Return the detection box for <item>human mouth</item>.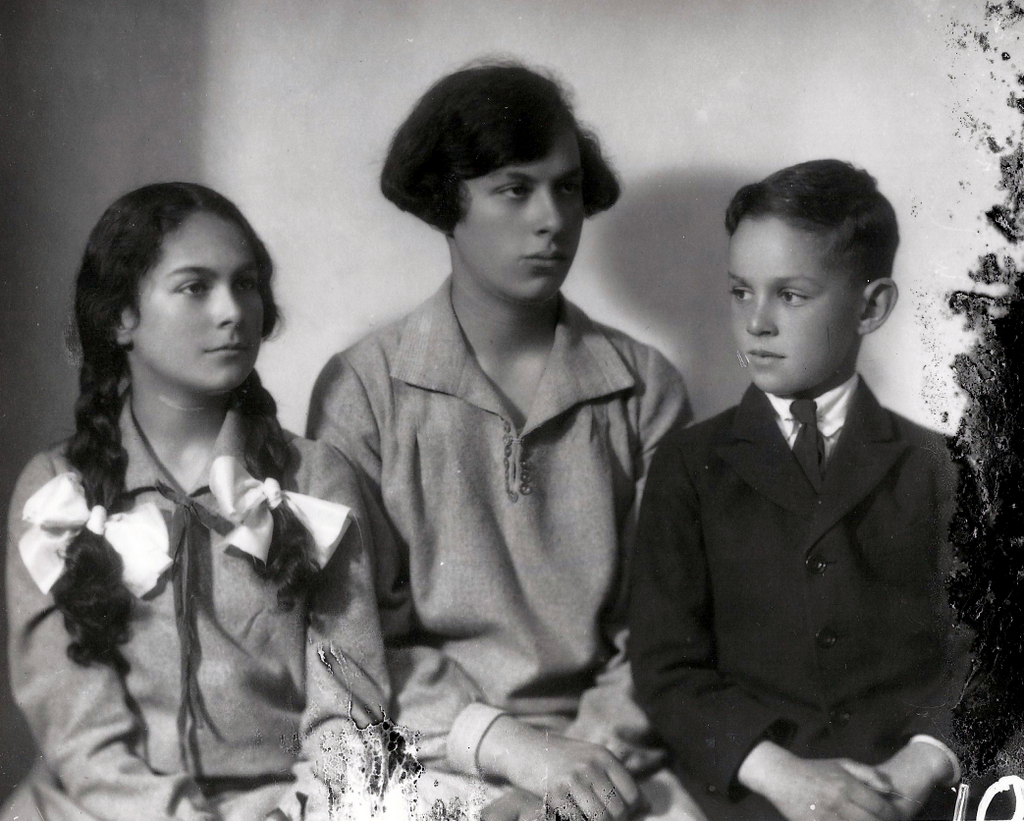
203, 341, 250, 361.
